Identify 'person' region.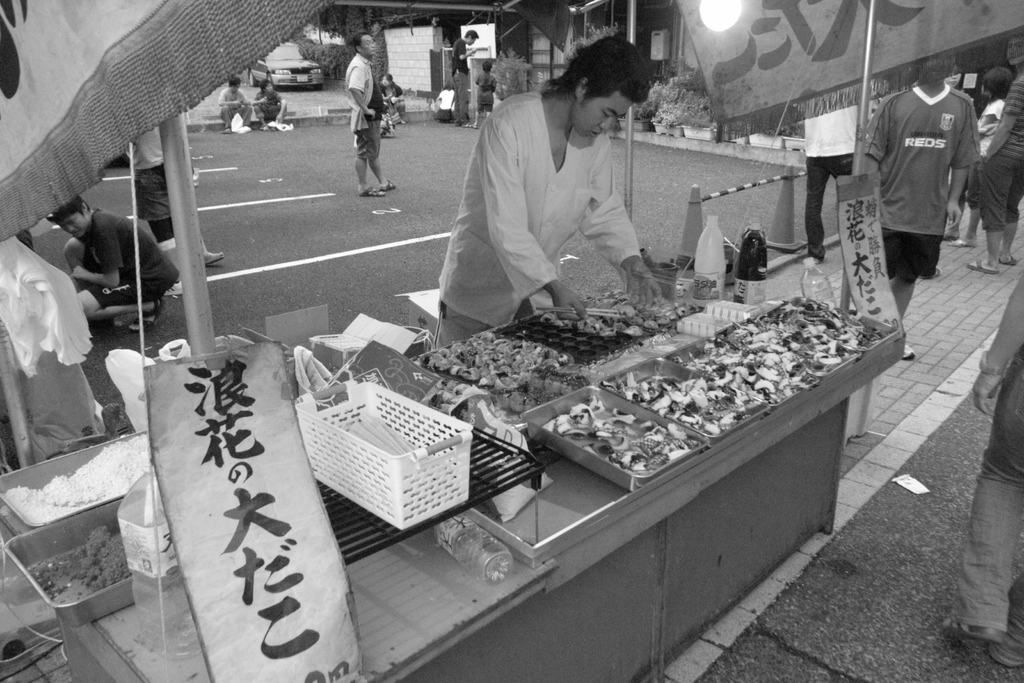
Region: (803,80,872,261).
